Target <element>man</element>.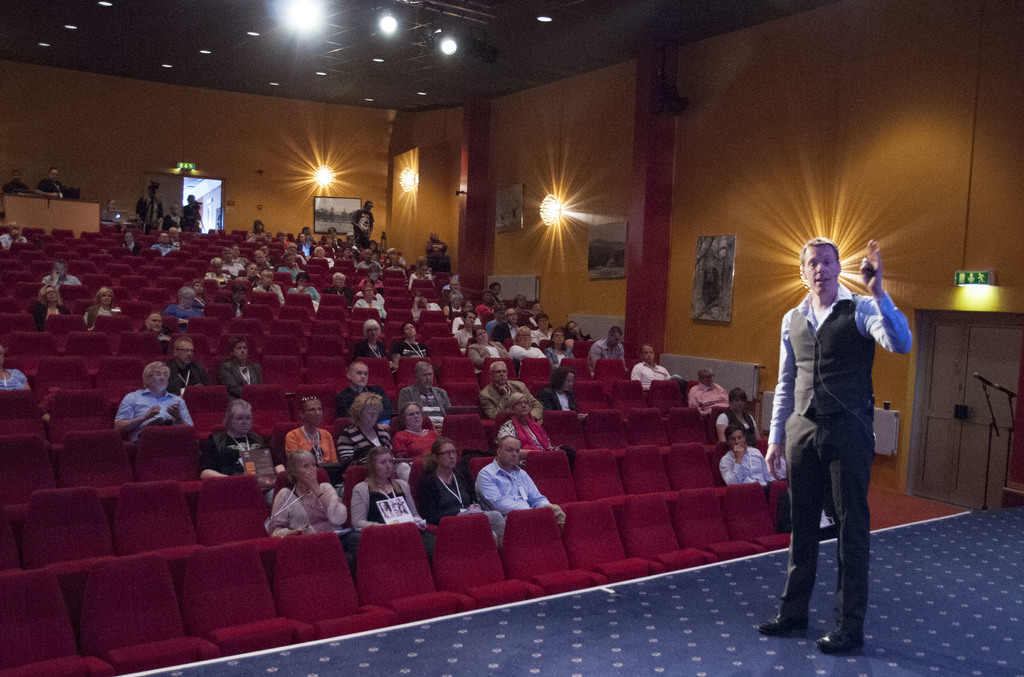
Target region: x1=338 y1=359 x2=390 y2=427.
